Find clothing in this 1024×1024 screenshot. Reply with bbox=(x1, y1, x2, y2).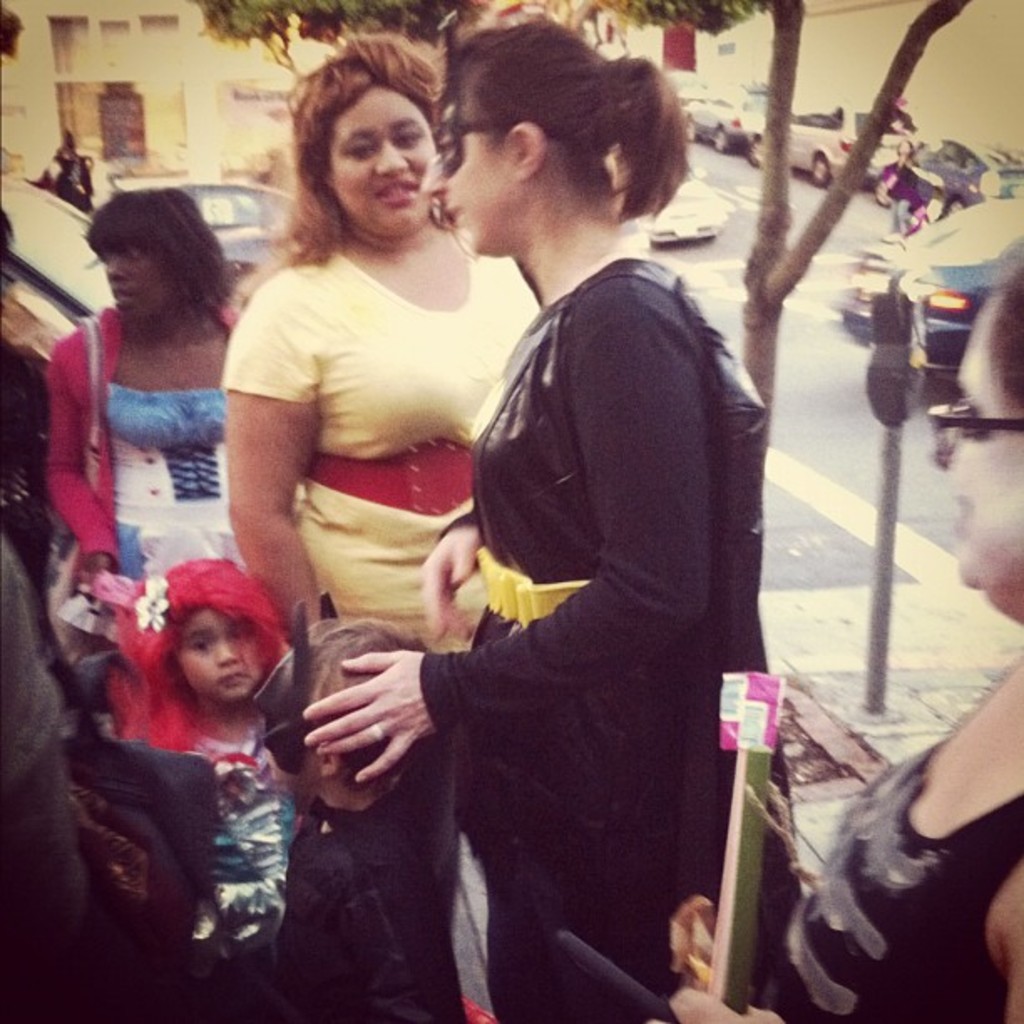
bbox=(405, 129, 801, 996).
